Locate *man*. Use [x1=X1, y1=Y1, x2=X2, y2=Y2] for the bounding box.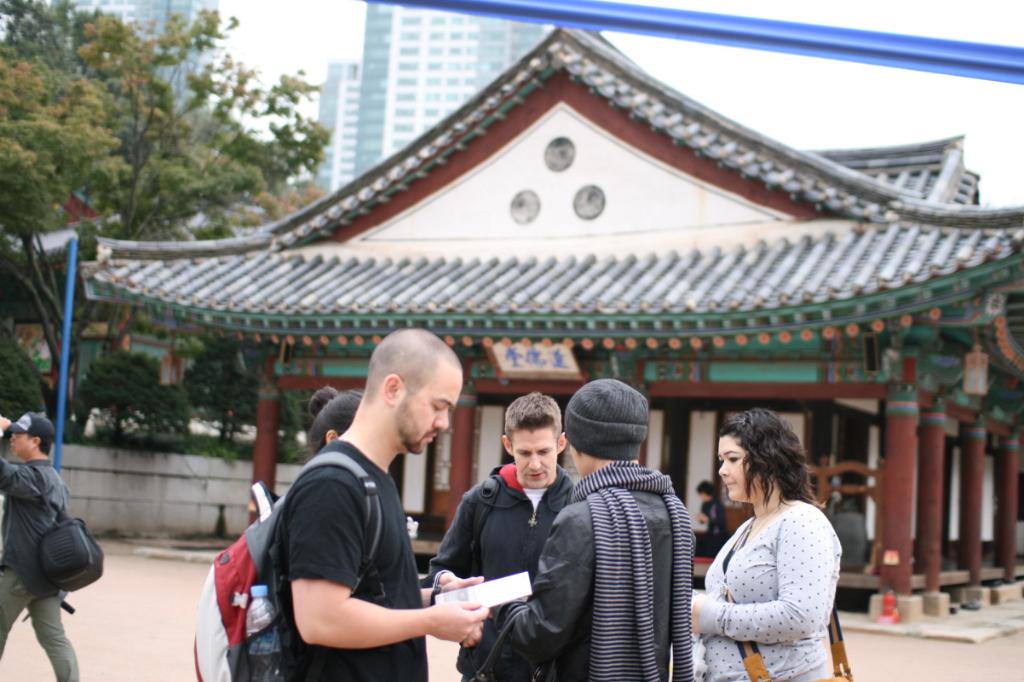
[x1=484, y1=377, x2=696, y2=681].
